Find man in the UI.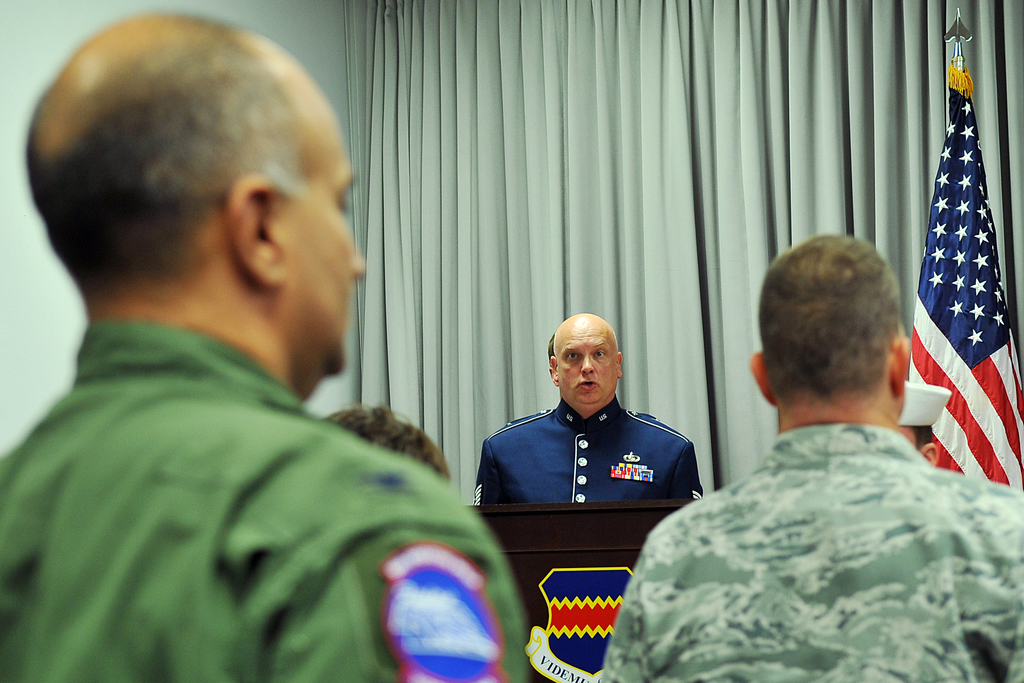
UI element at pyautogui.locateOnScreen(601, 236, 1023, 682).
